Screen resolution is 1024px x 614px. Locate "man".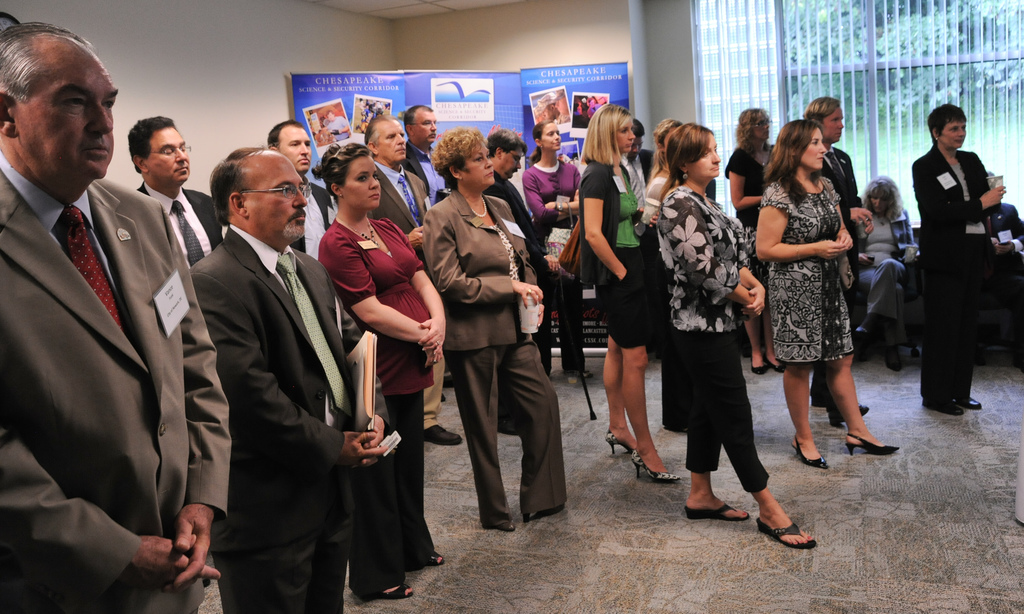
pyautogui.locateOnScreen(135, 115, 225, 261).
